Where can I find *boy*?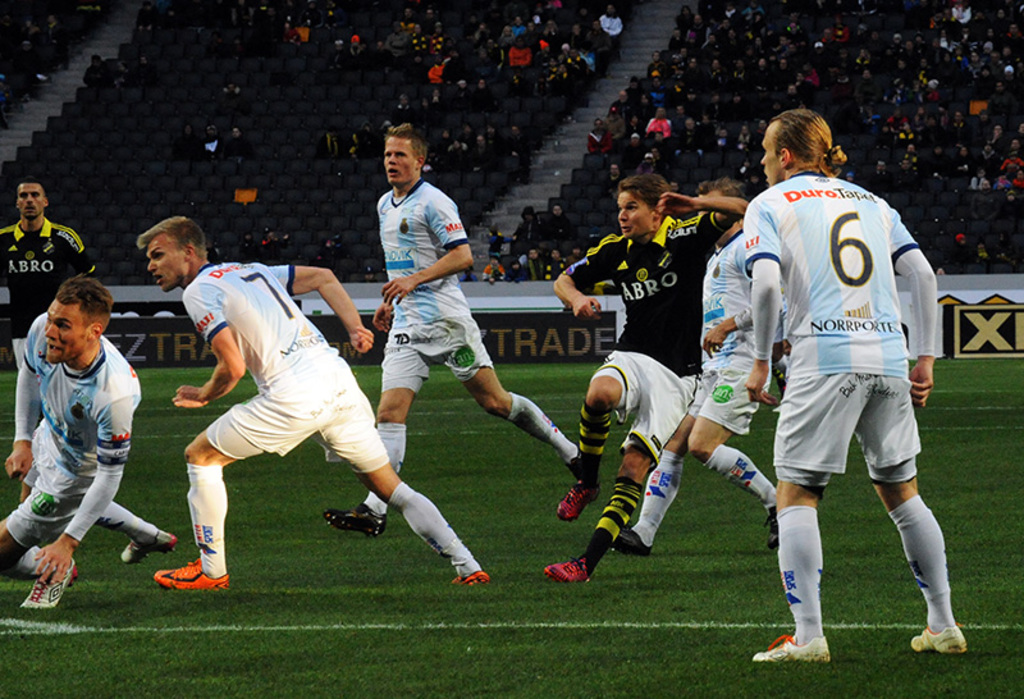
You can find it at [left=328, top=123, right=579, bottom=536].
